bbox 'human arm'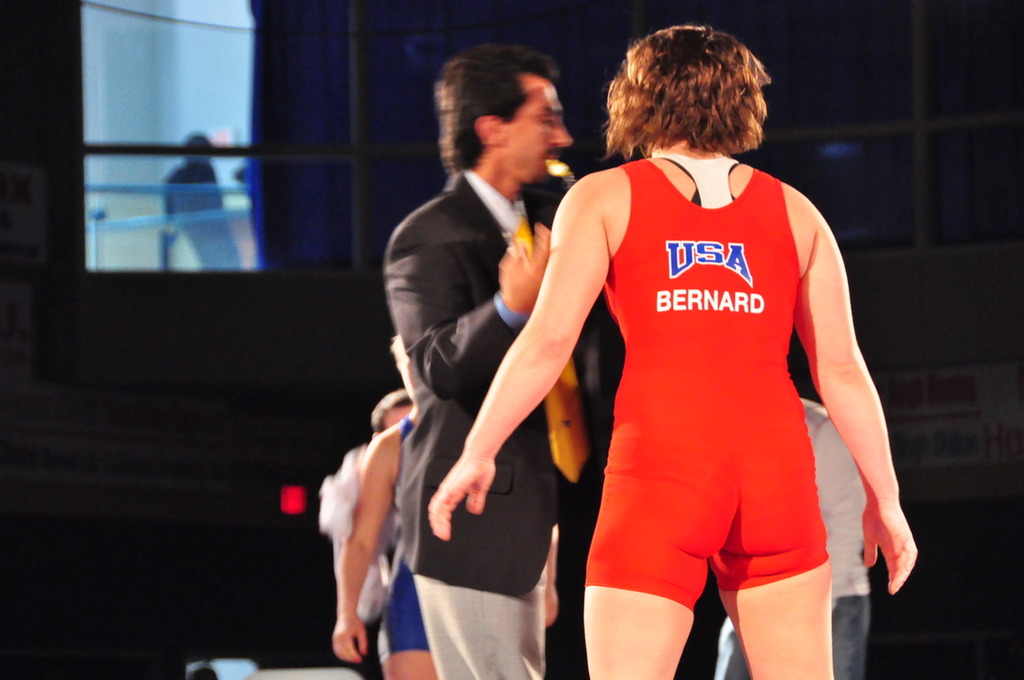
[803,239,900,604]
